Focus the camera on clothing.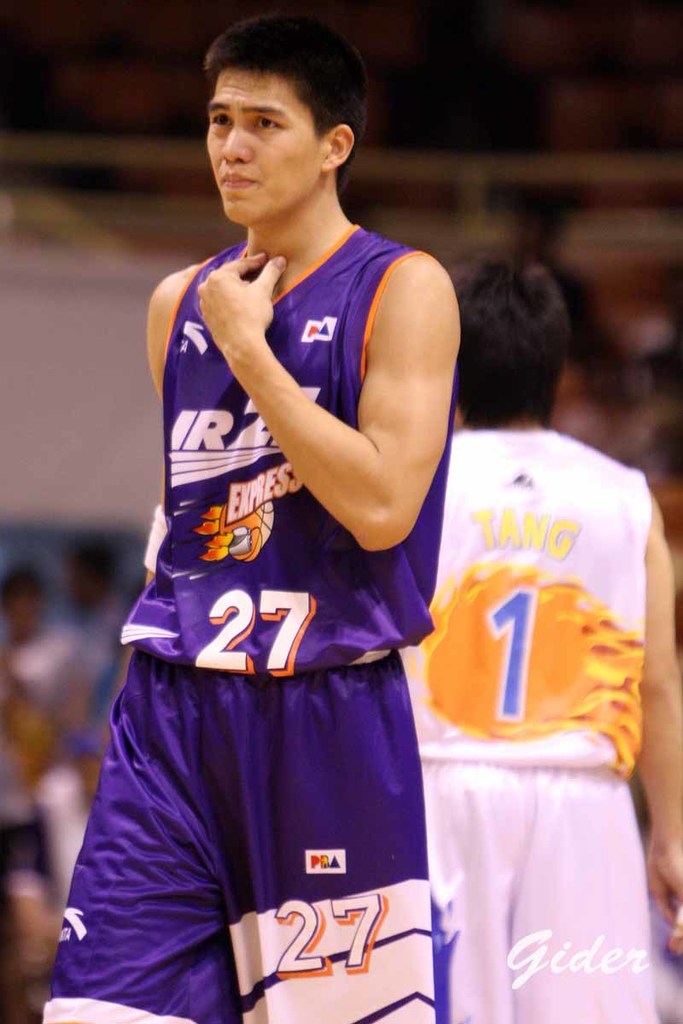
Focus region: [92, 188, 464, 987].
